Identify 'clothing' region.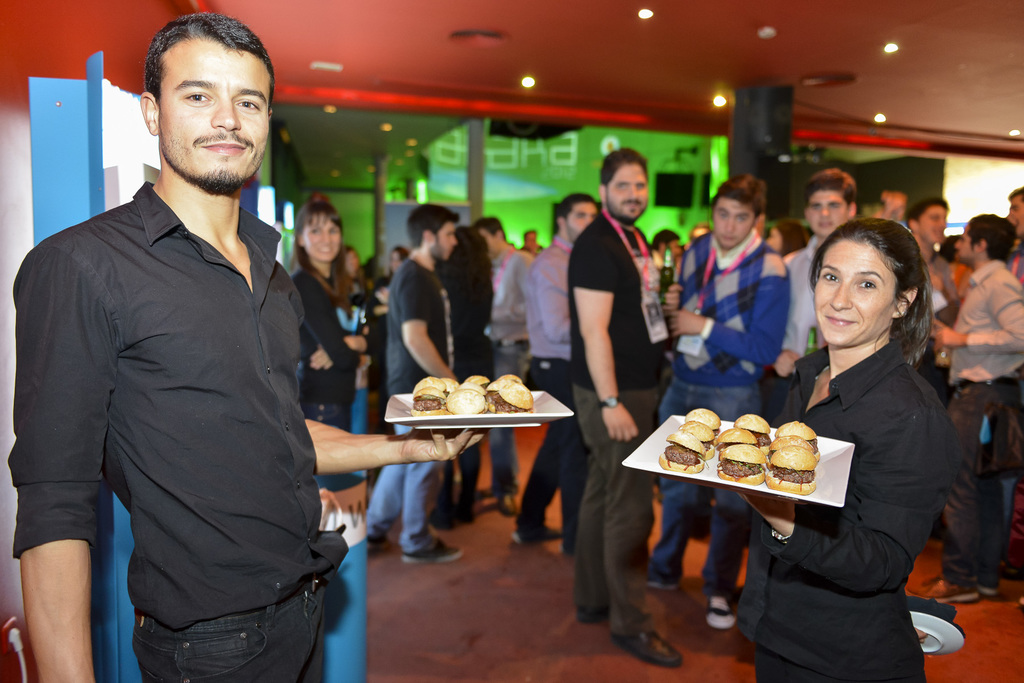
Region: l=278, t=259, r=359, b=491.
